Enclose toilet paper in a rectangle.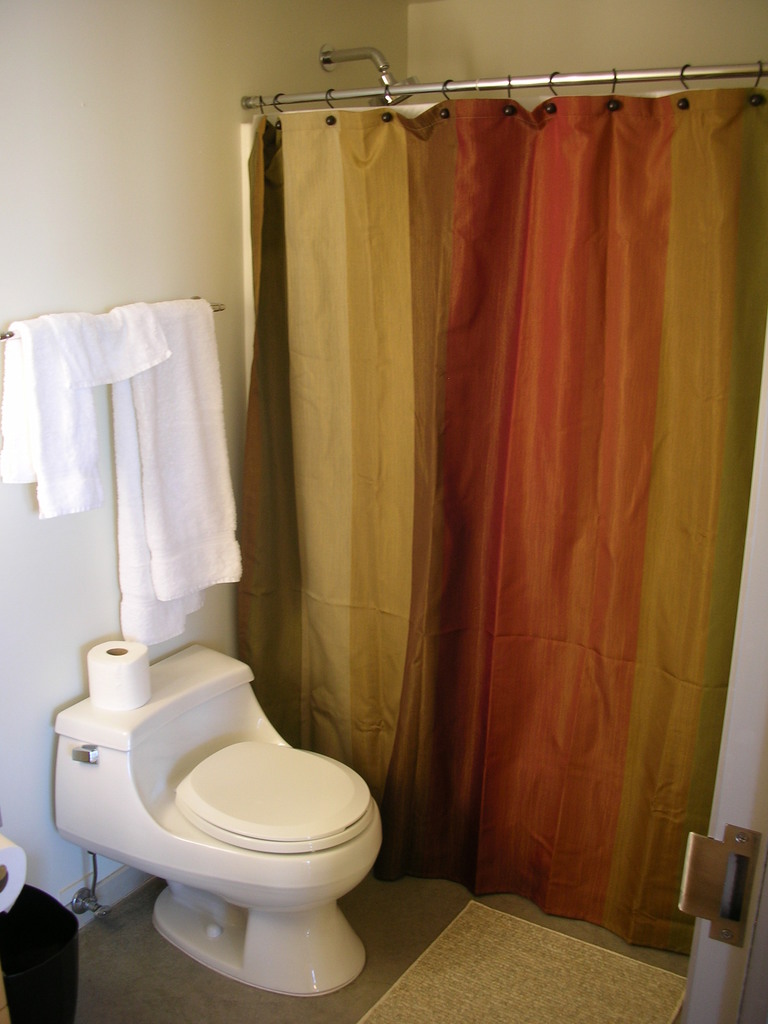
[0, 829, 30, 914].
